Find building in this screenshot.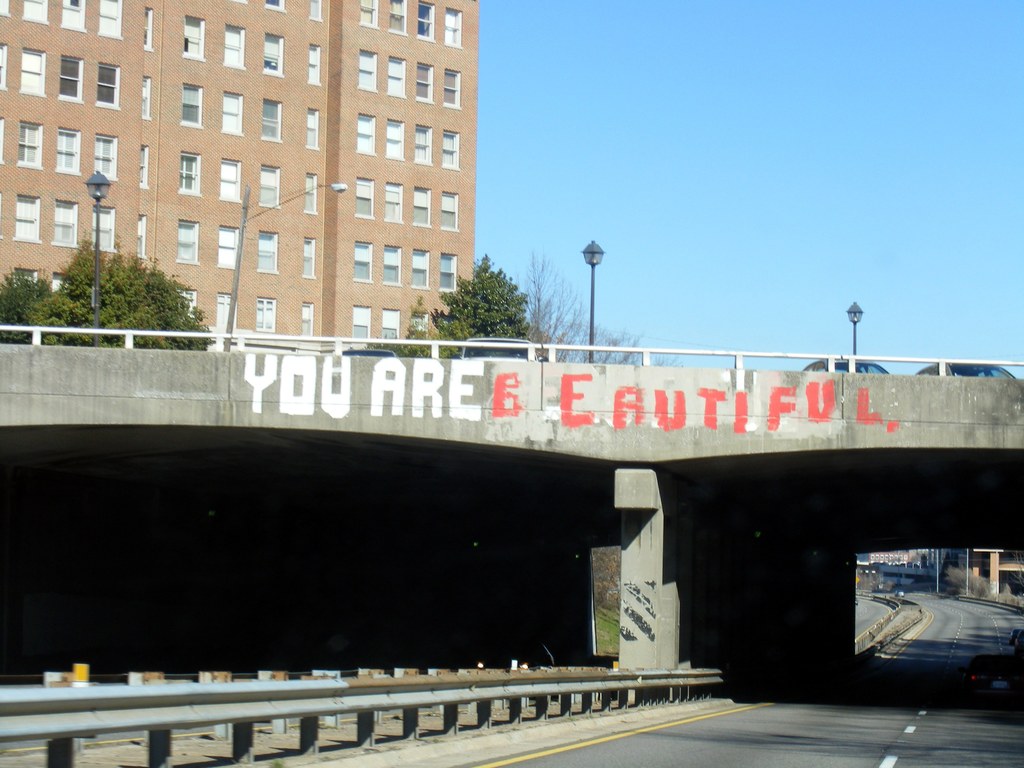
The bounding box for building is [871,549,929,563].
